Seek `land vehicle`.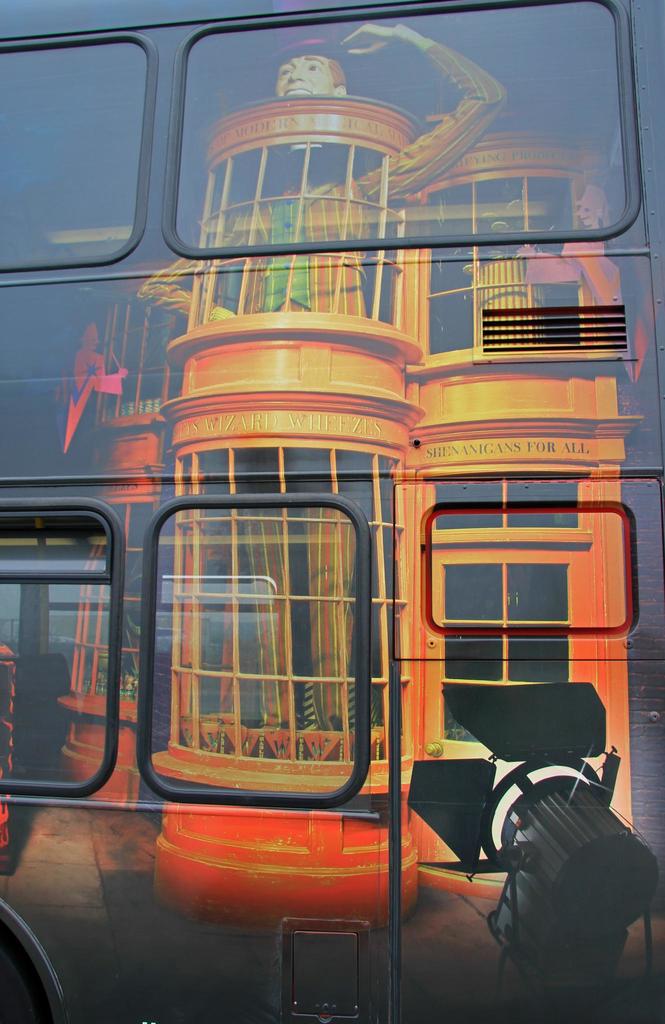
0 0 664 1023.
